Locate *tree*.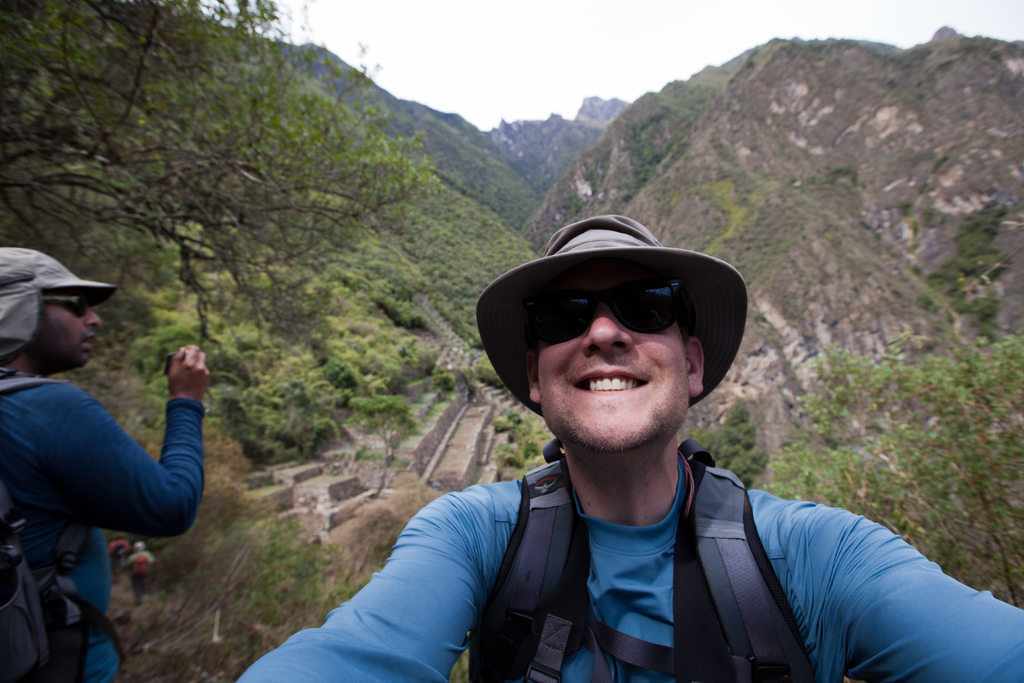
Bounding box: (left=0, top=0, right=449, bottom=388).
